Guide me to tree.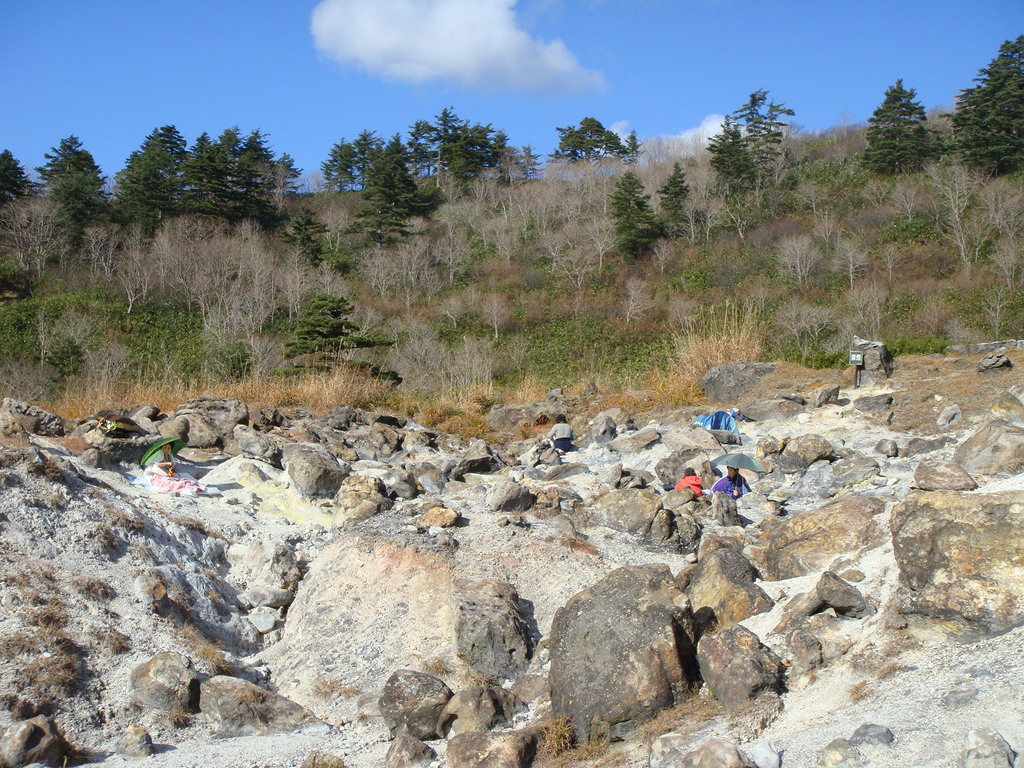
Guidance: 284,219,331,284.
